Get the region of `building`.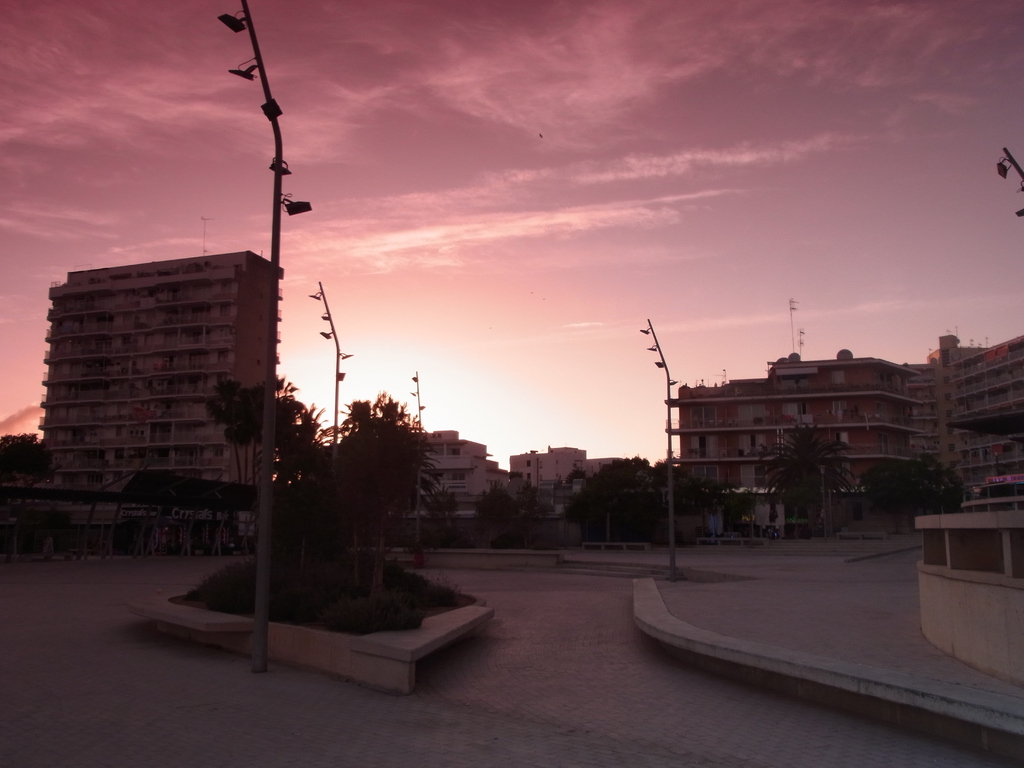
{"x1": 508, "y1": 441, "x2": 637, "y2": 524}.
